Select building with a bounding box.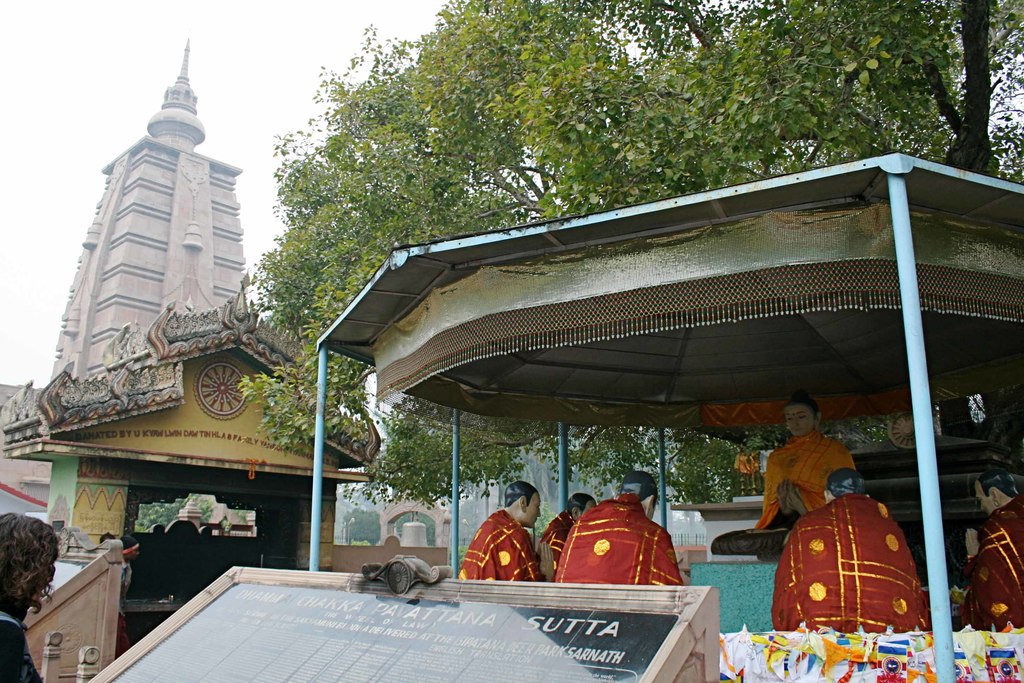
[0, 38, 246, 508].
